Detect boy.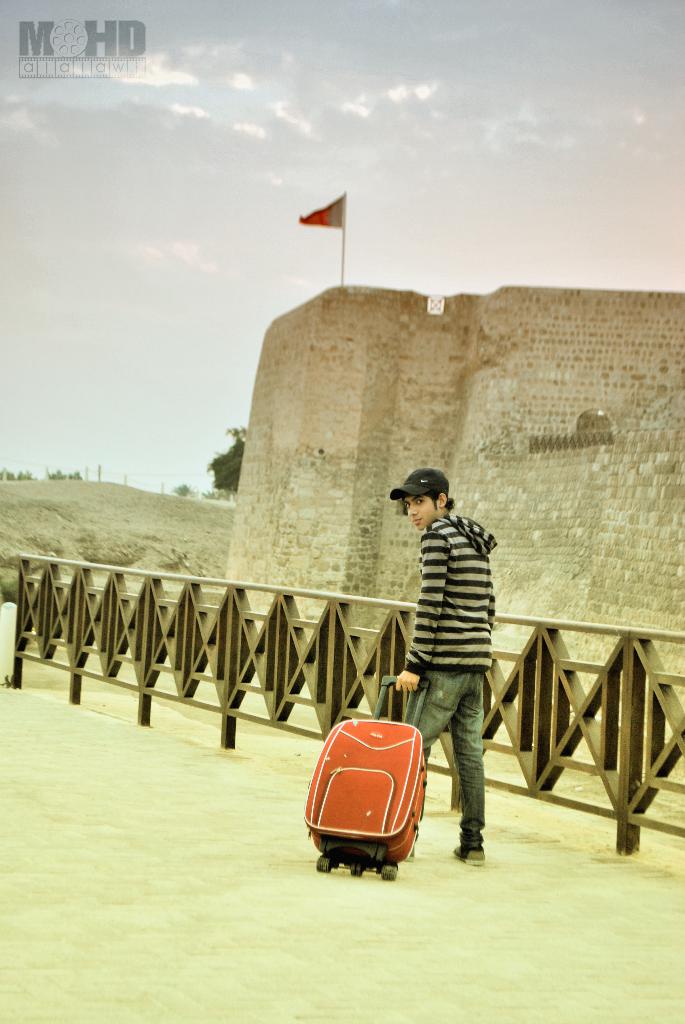
Detected at x1=374 y1=448 x2=521 y2=847.
